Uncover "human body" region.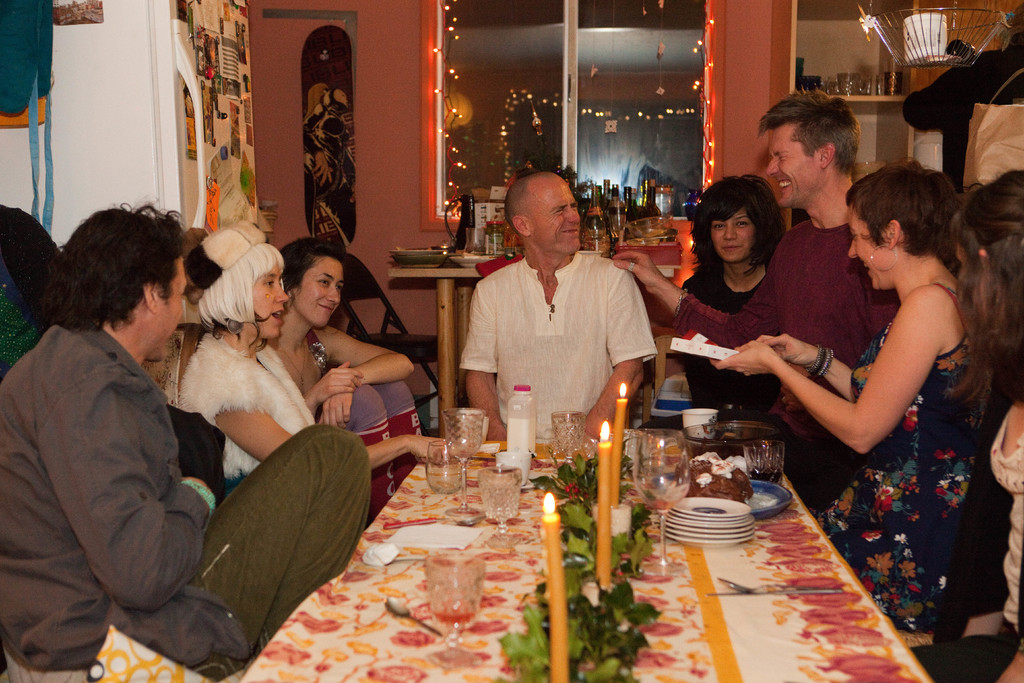
Uncovered: locate(453, 167, 660, 452).
